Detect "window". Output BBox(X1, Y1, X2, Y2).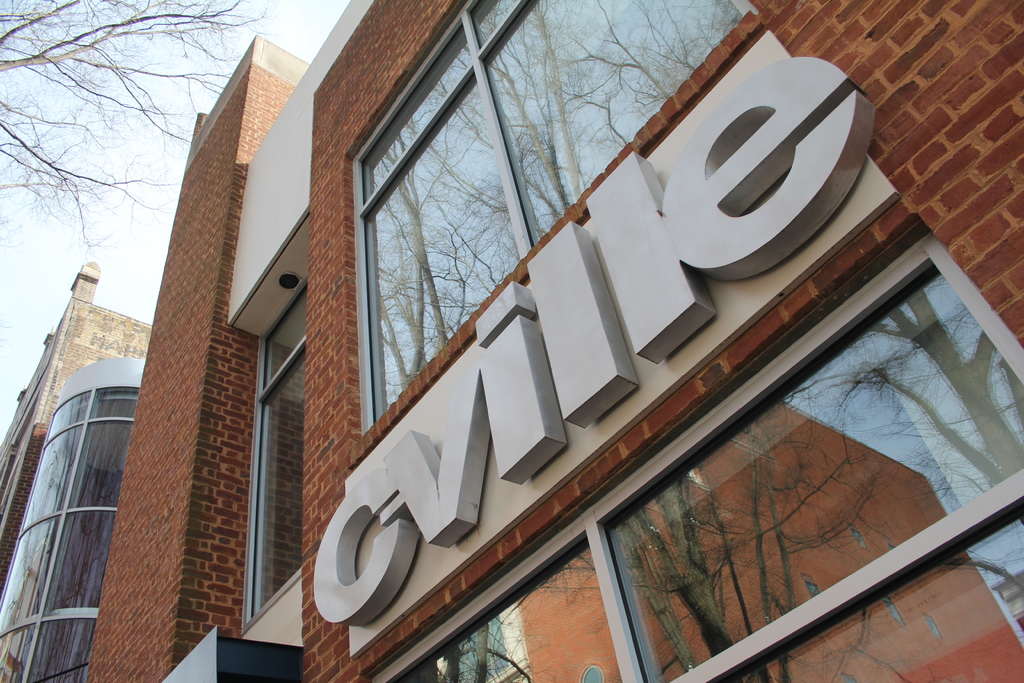
BBox(238, 270, 305, 633).
